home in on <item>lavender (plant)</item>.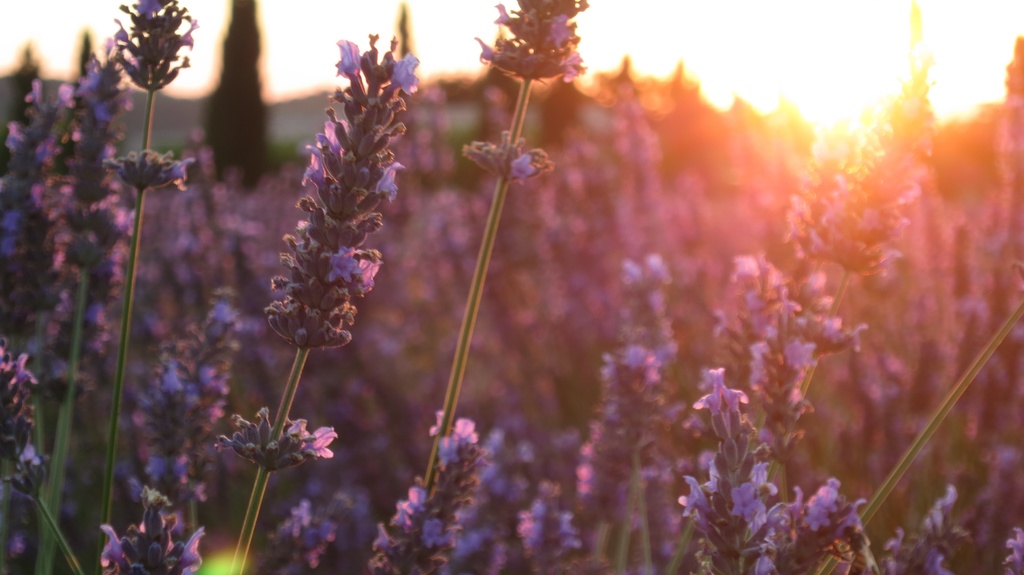
Homed in at box(235, 0, 463, 391).
